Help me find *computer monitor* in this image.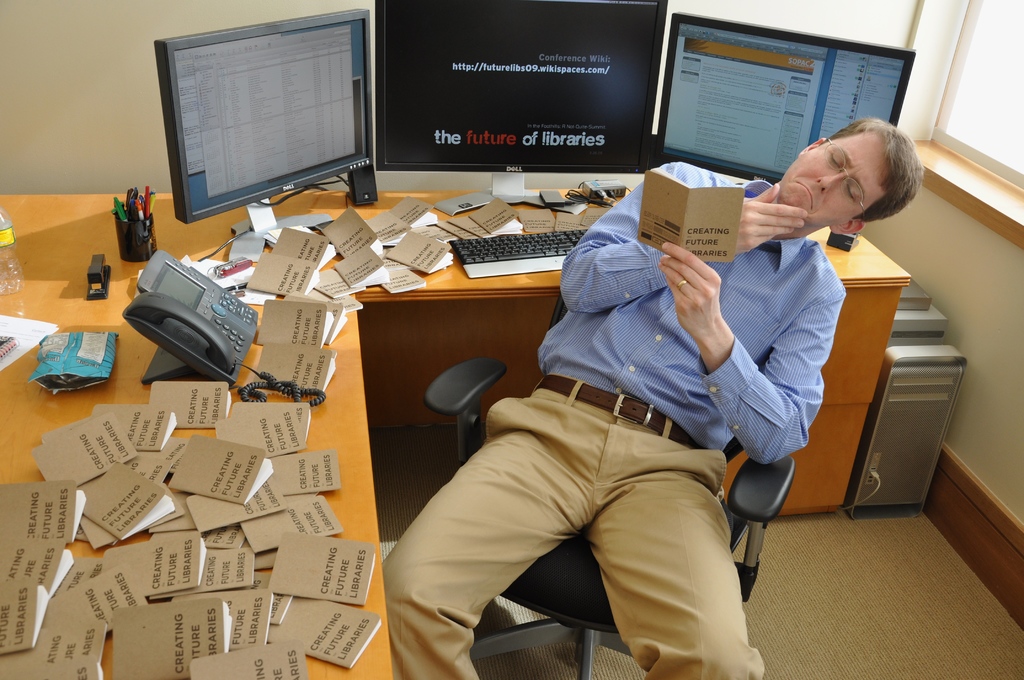
Found it: bbox(657, 4, 922, 168).
